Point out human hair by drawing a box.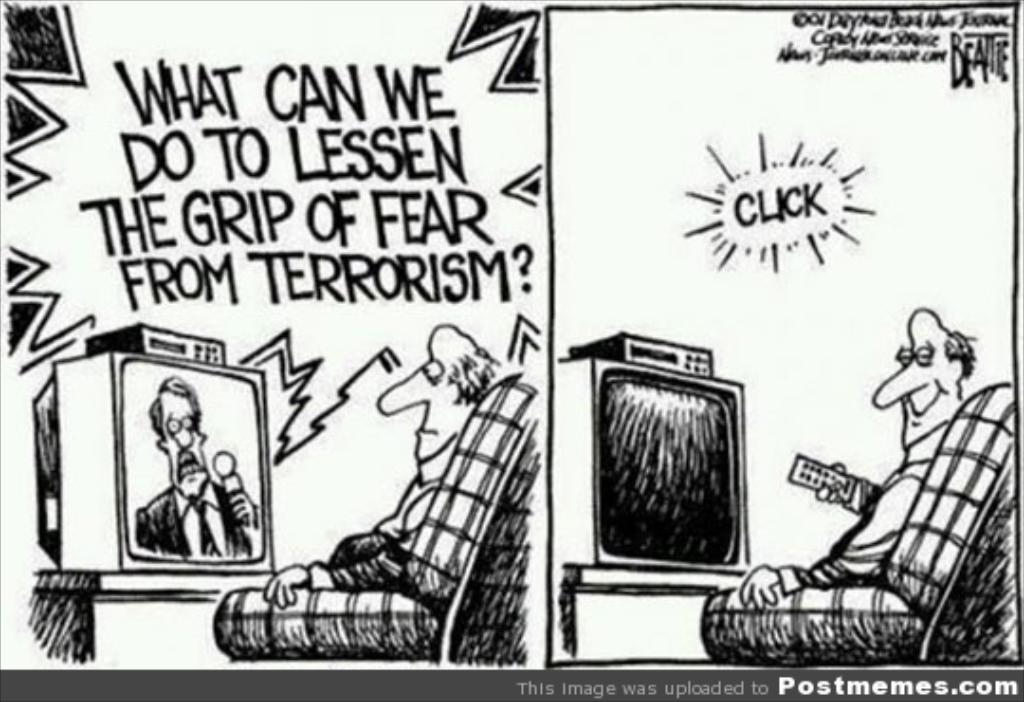
{"left": 944, "top": 332, "right": 978, "bottom": 372}.
